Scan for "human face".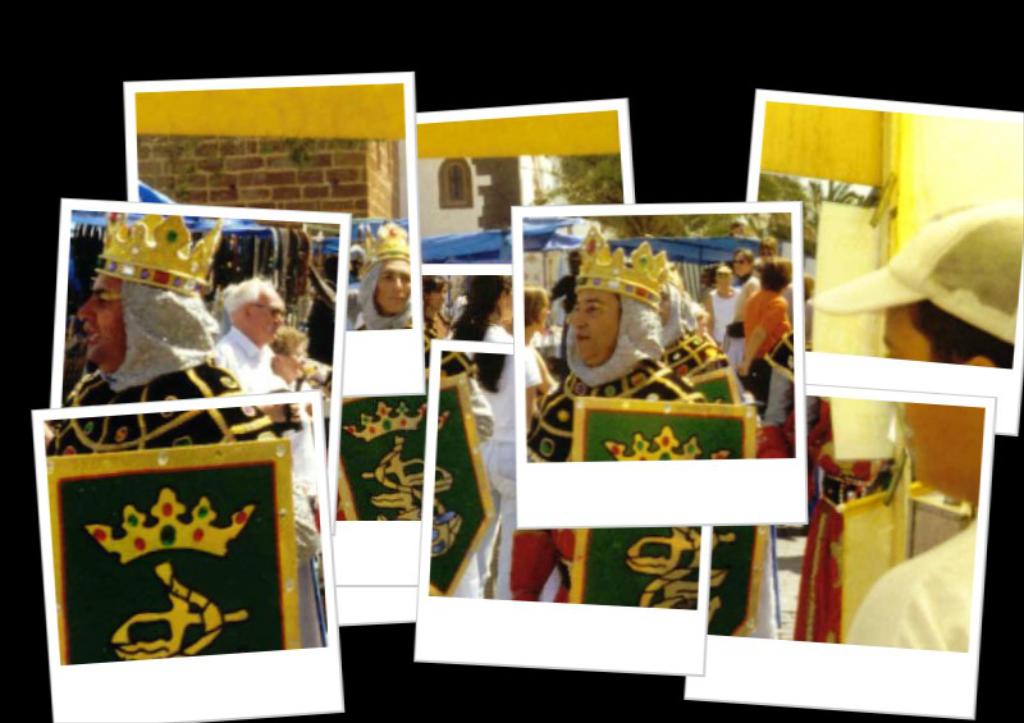
Scan result: <bbox>78, 279, 125, 372</bbox>.
